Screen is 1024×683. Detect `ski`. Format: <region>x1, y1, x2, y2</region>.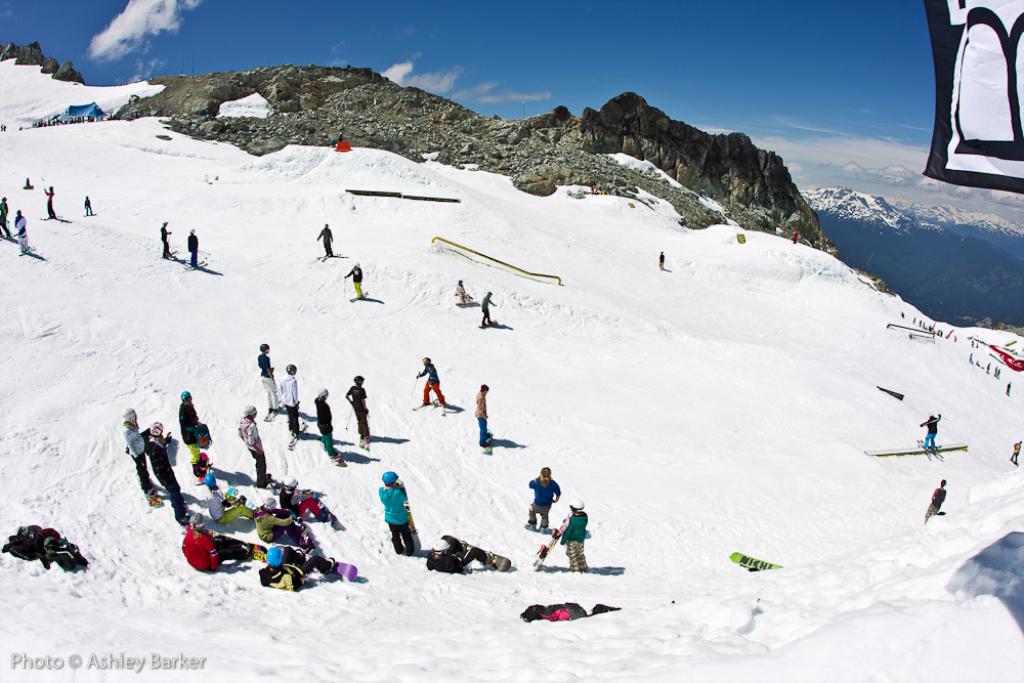
<region>314, 436, 348, 472</region>.
